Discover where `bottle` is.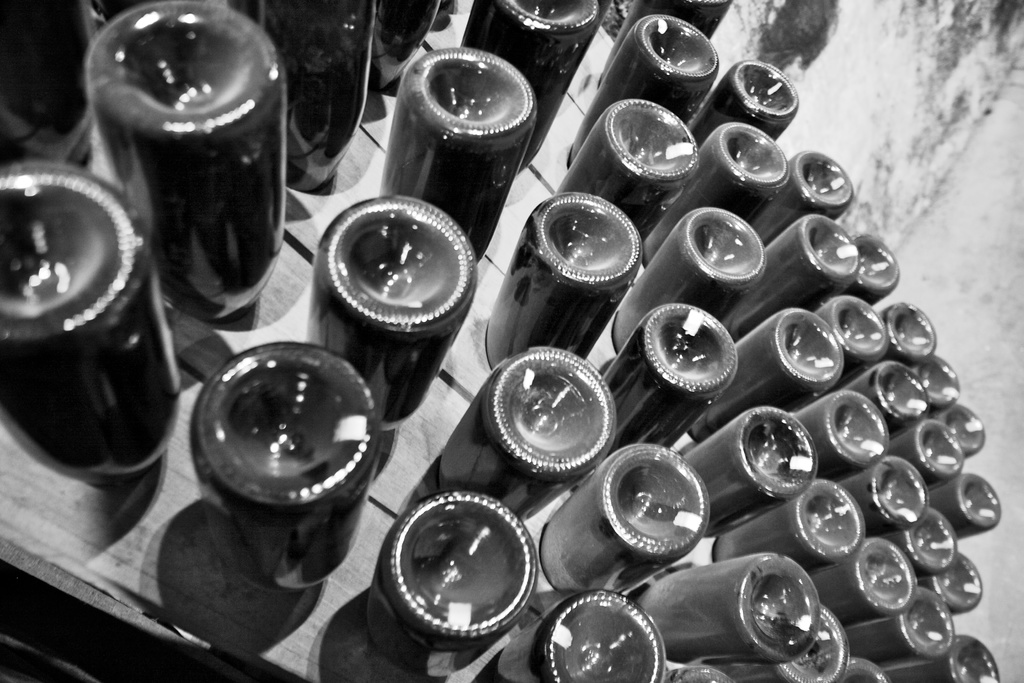
Discovered at 851,363,927,435.
